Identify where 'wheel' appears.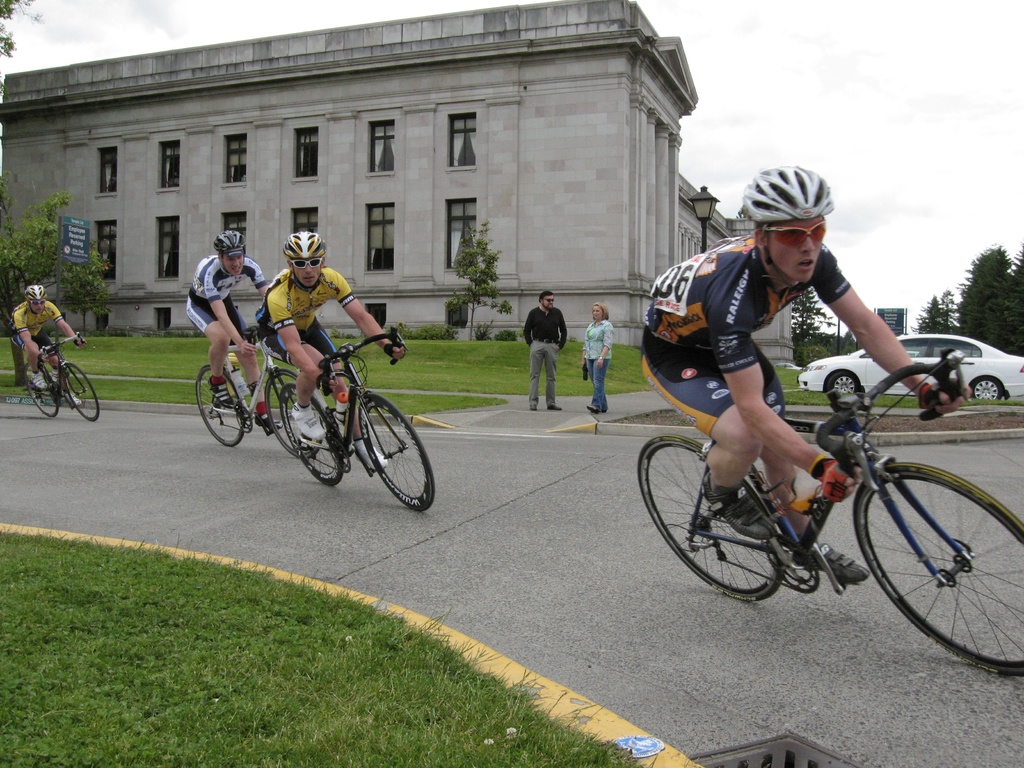
Appears at (263, 372, 324, 460).
